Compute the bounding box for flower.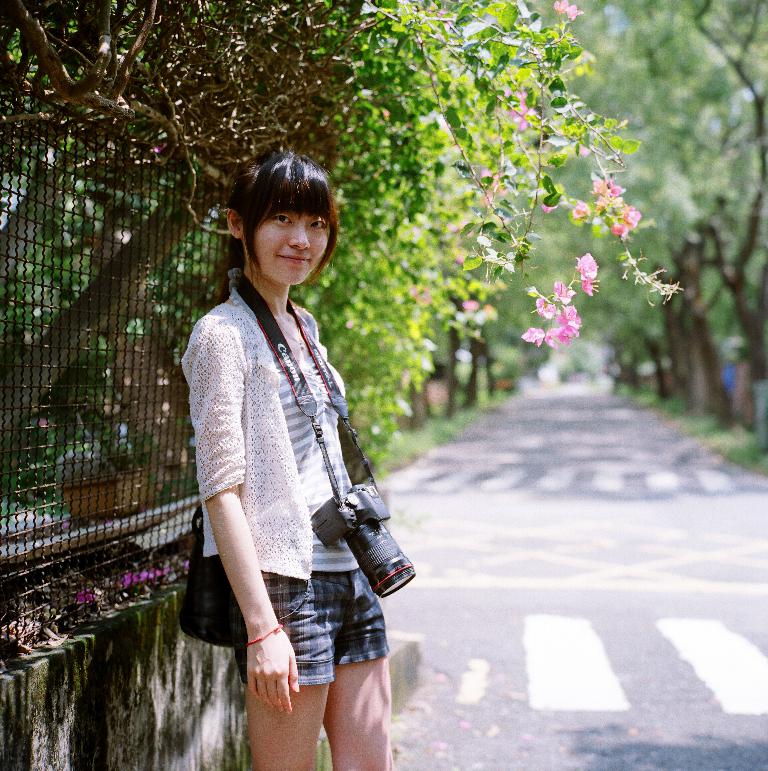
select_region(581, 277, 601, 295).
